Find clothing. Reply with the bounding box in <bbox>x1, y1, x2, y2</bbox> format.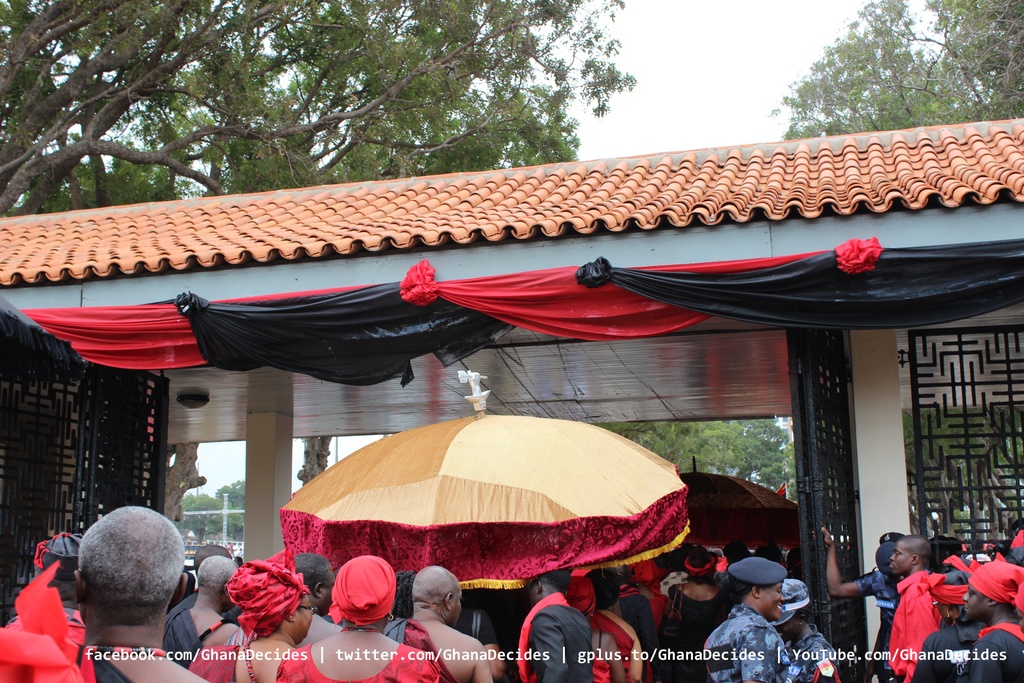
<bbox>662, 579, 730, 680</bbox>.
